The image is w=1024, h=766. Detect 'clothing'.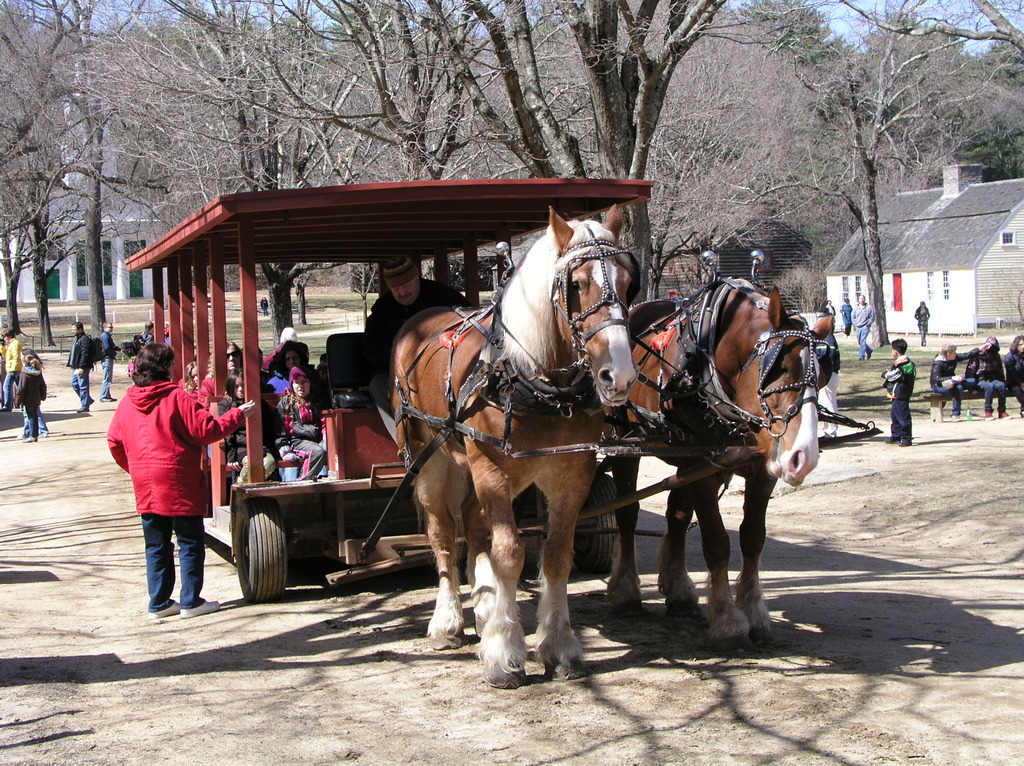
Detection: 0 371 15 407.
